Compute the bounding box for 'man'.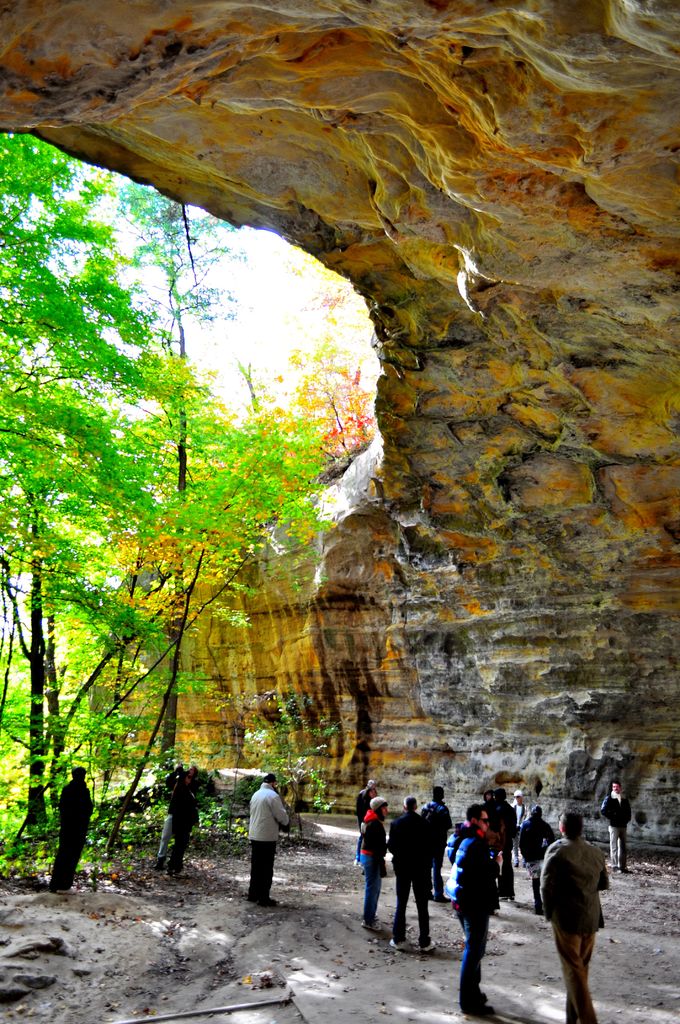
(left=548, top=812, right=636, bottom=1012).
